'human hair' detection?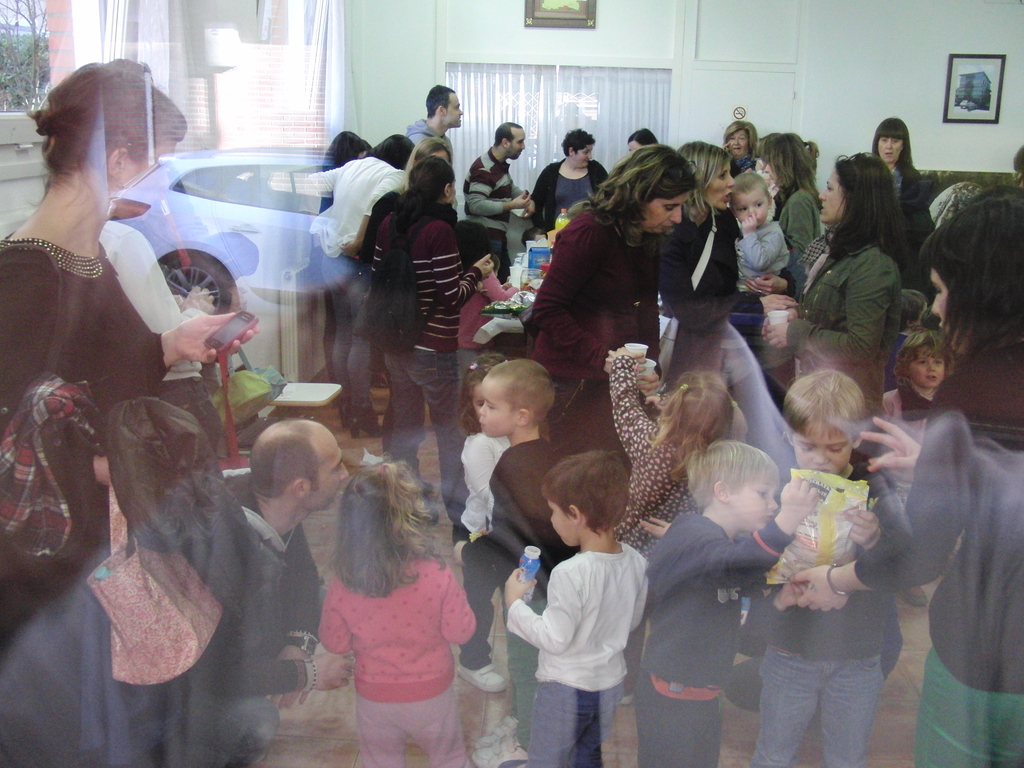
BBox(252, 436, 320, 493)
